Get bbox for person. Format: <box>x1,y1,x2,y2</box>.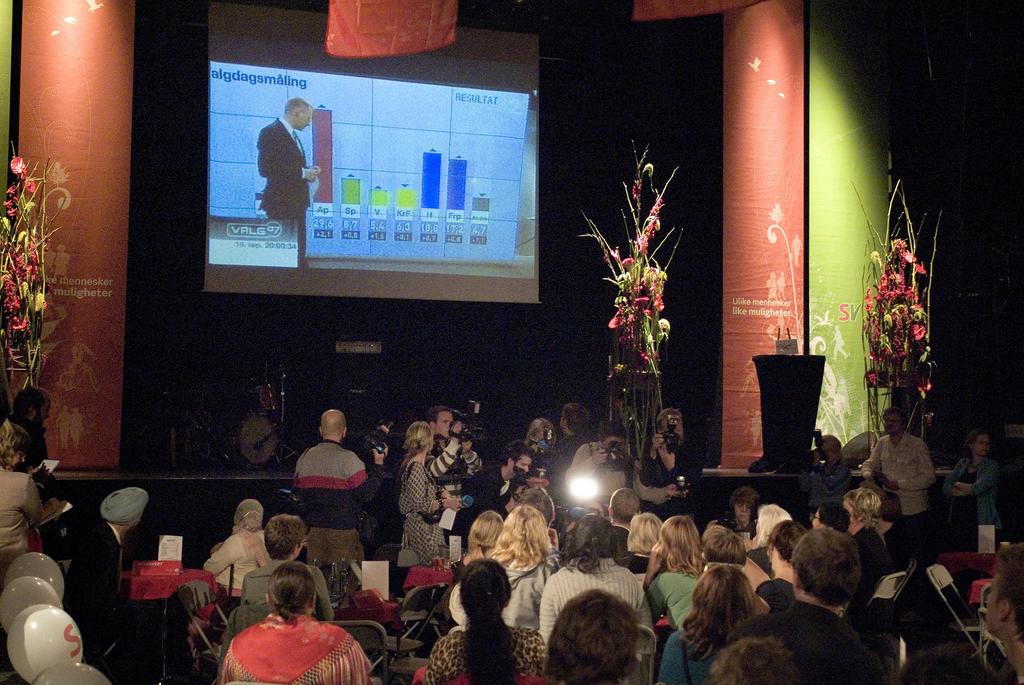
<box>425,551,545,684</box>.
